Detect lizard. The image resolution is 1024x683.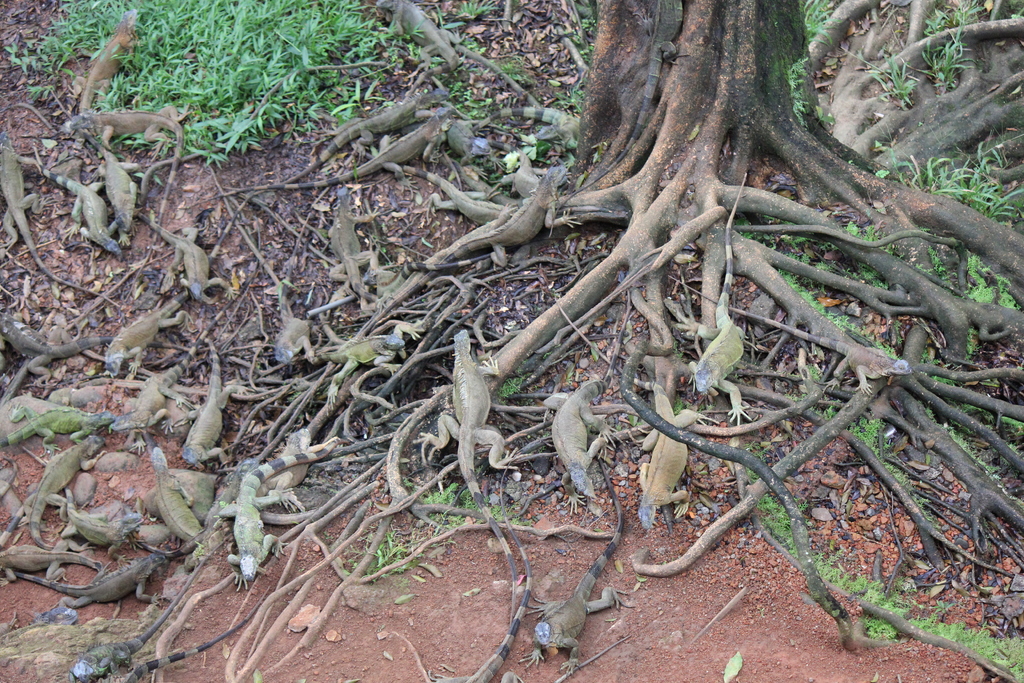
pyautogui.locateOnScreen(224, 449, 330, 577).
